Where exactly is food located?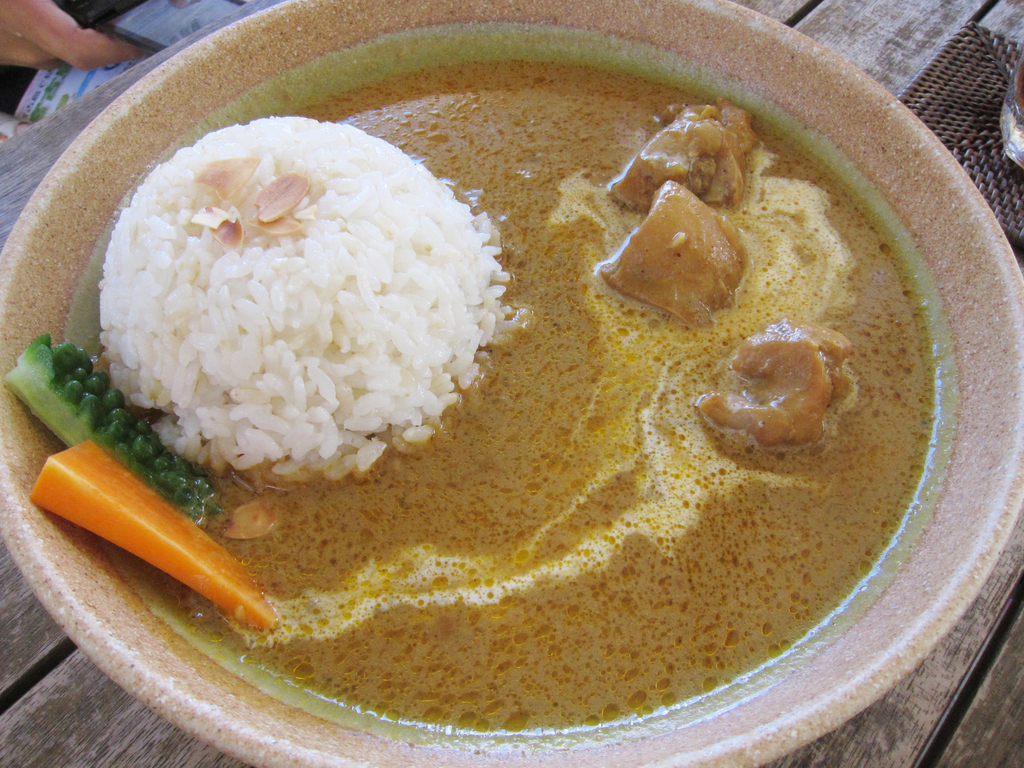
Its bounding box is {"x1": 5, "y1": 60, "x2": 940, "y2": 742}.
